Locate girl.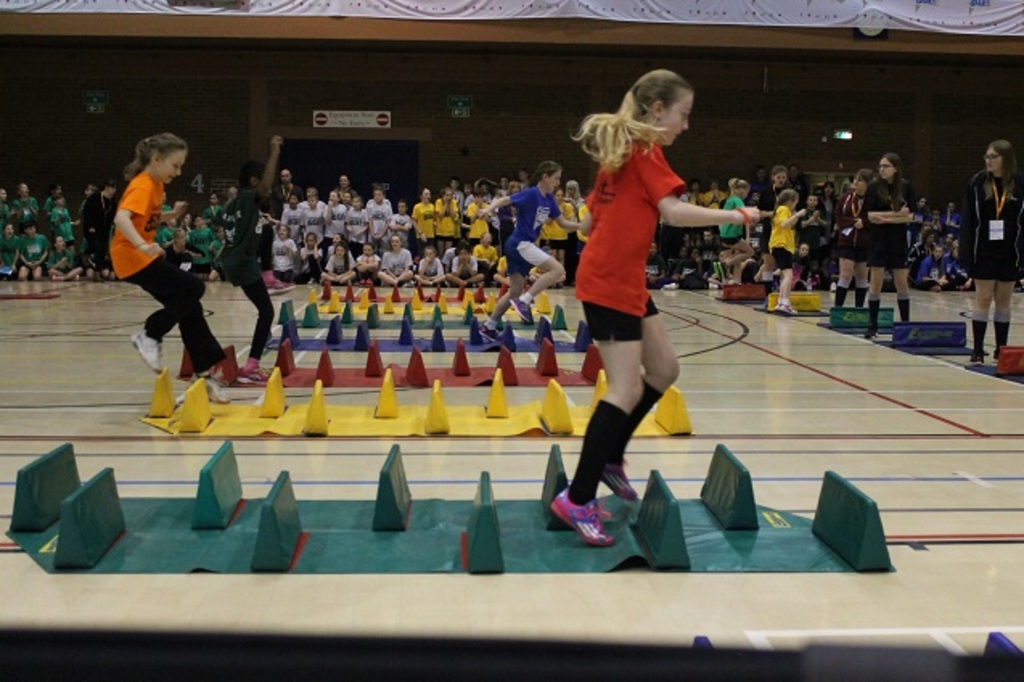
Bounding box: locate(0, 222, 32, 278).
